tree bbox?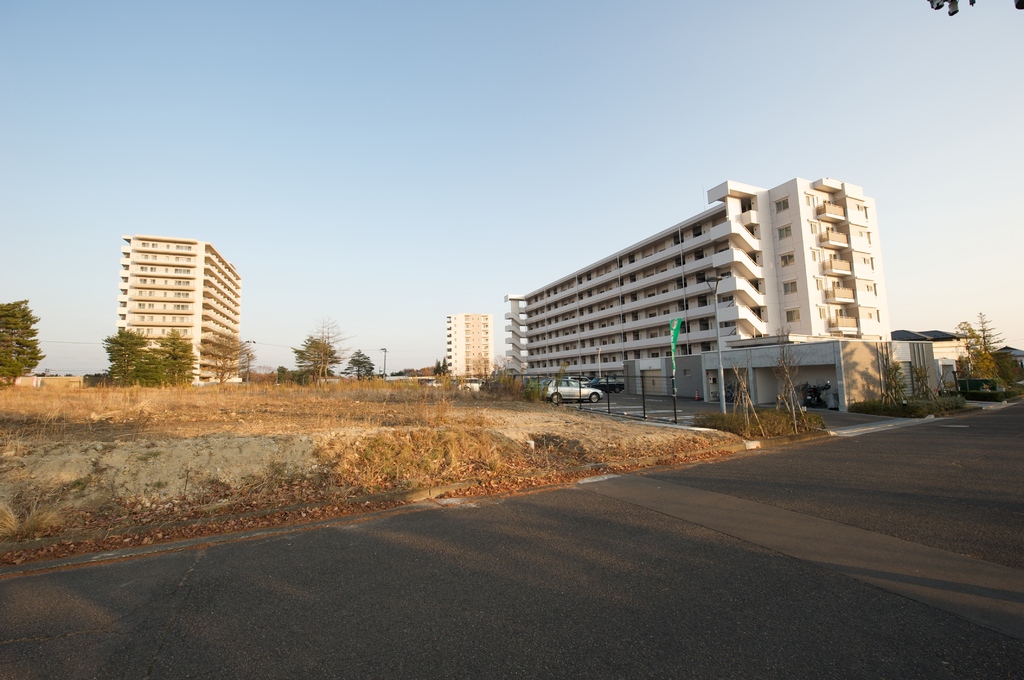
detection(3, 301, 51, 391)
